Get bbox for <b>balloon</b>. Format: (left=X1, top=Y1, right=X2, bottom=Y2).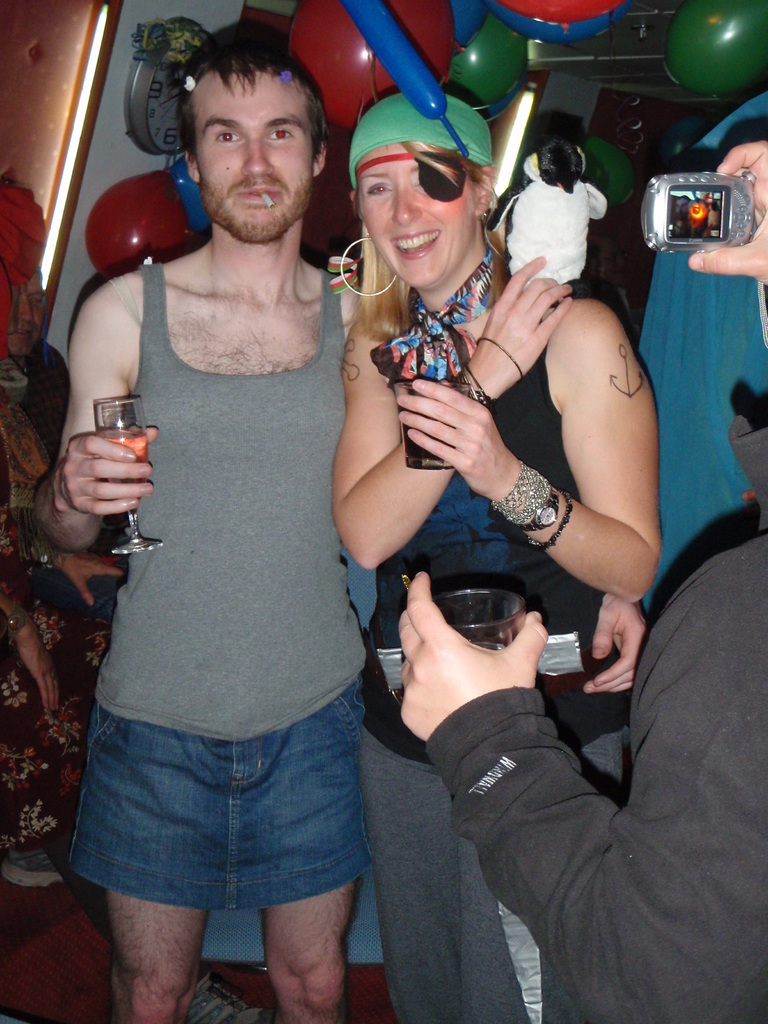
(left=86, top=168, right=187, bottom=280).
